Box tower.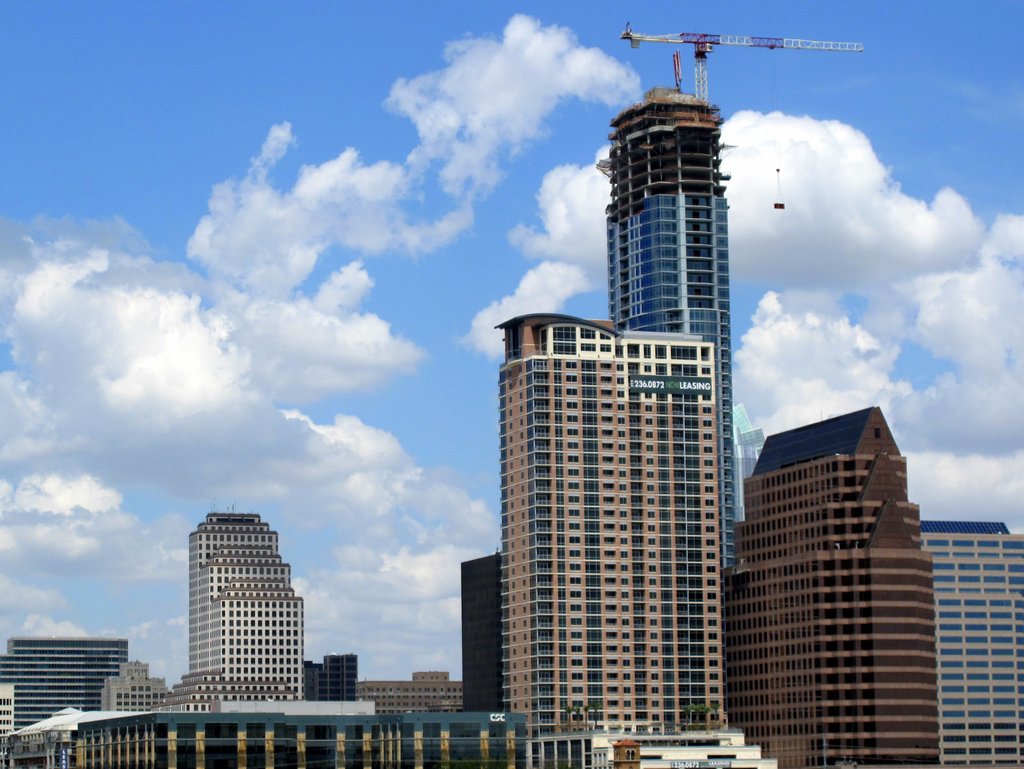
crop(919, 514, 1023, 768).
